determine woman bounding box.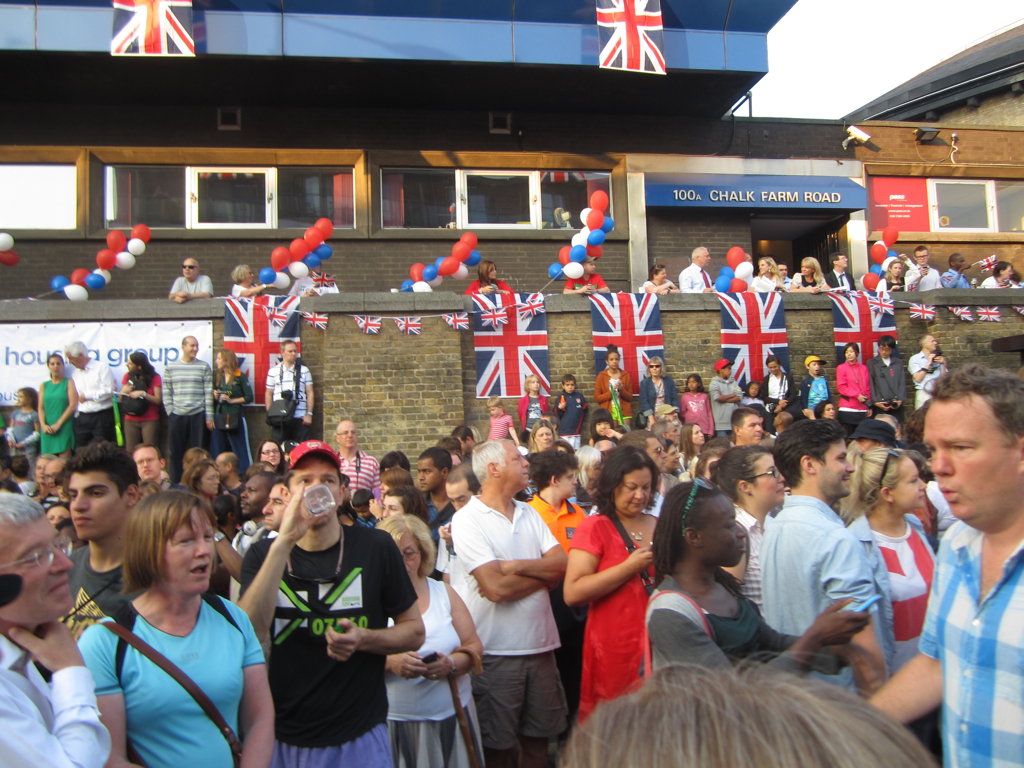
Determined: [left=638, top=264, right=682, bottom=297].
